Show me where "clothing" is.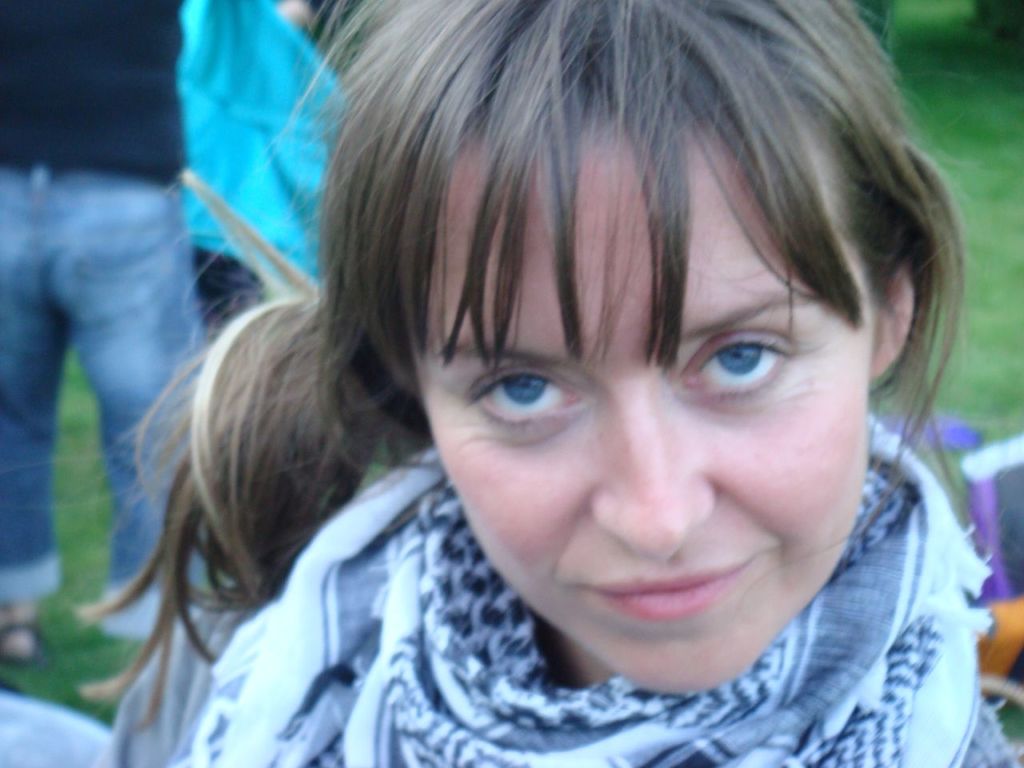
"clothing" is at 0,0,205,604.
